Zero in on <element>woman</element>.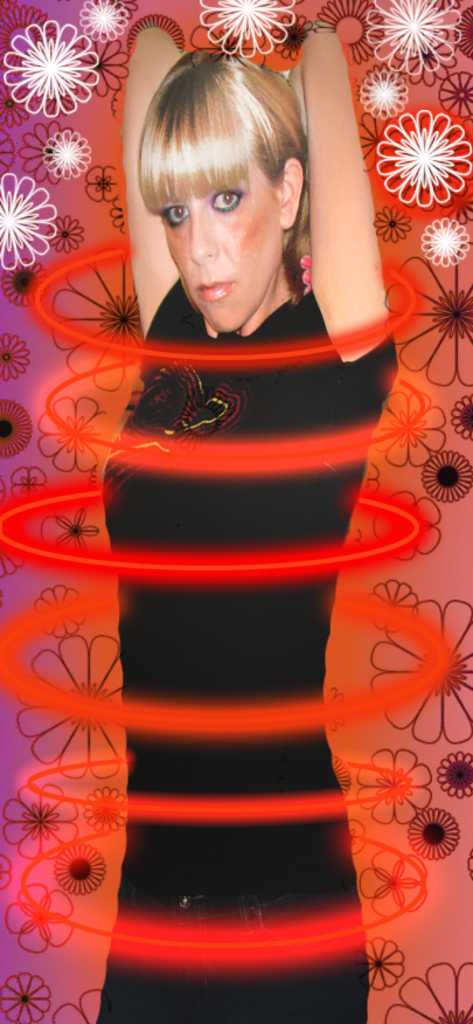
Zeroed in: bbox(36, 81, 440, 978).
